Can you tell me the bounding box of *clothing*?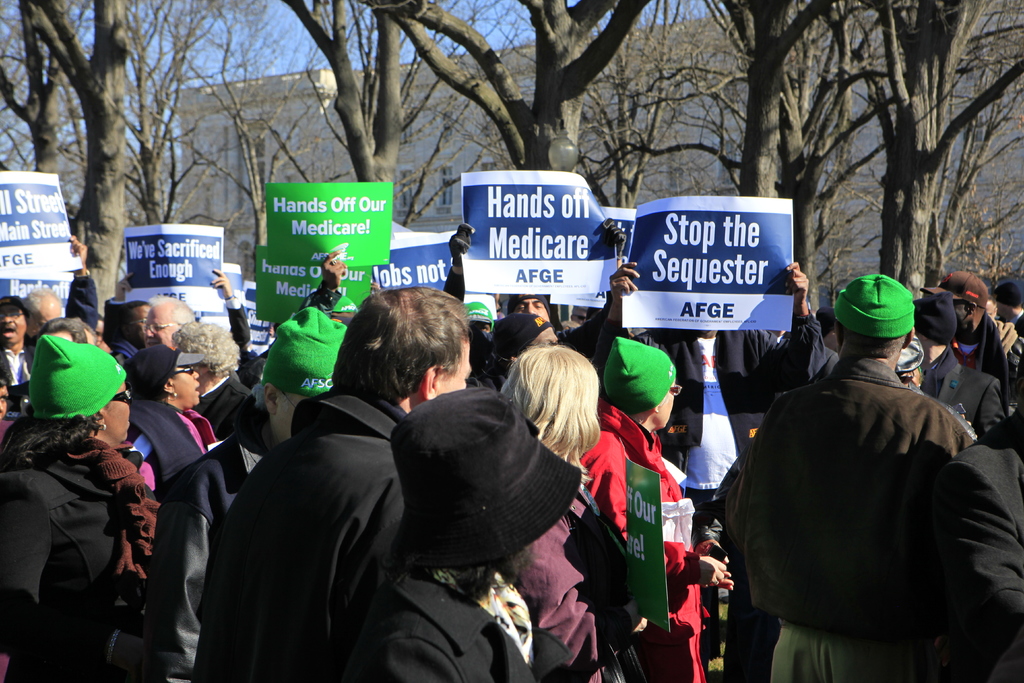
region(198, 378, 410, 682).
